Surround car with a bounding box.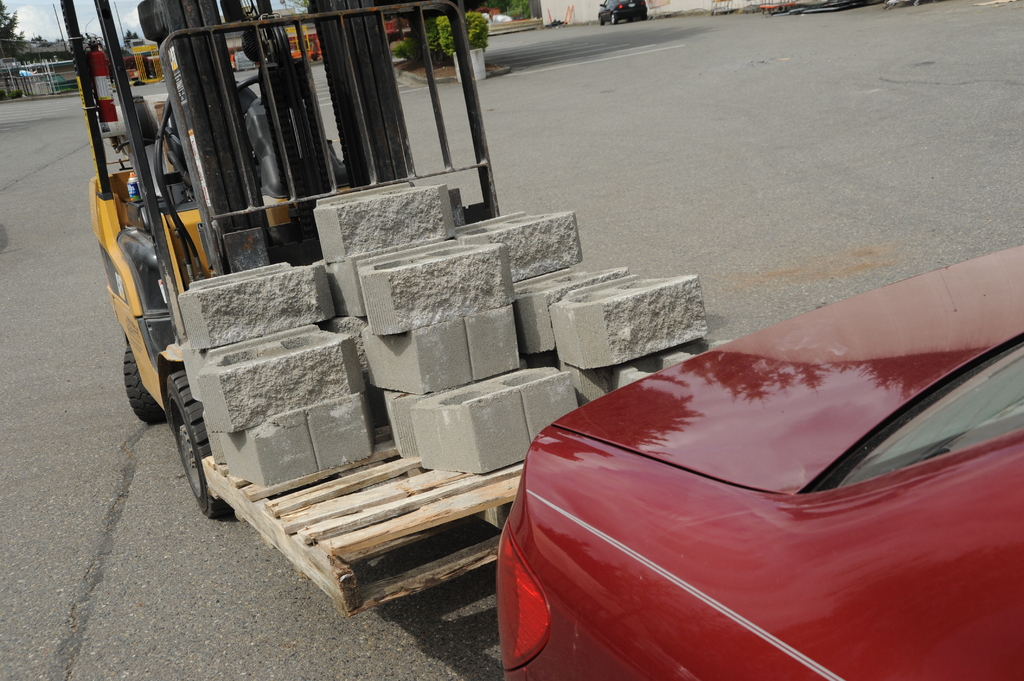
select_region(594, 0, 649, 24).
